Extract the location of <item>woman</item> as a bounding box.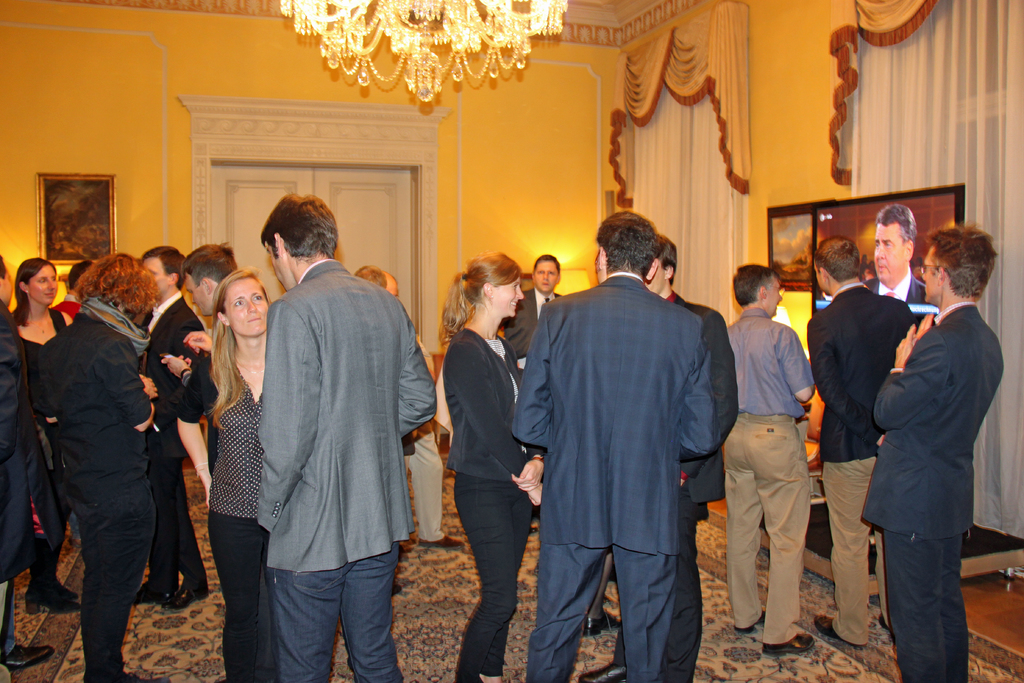
[177,265,275,682].
